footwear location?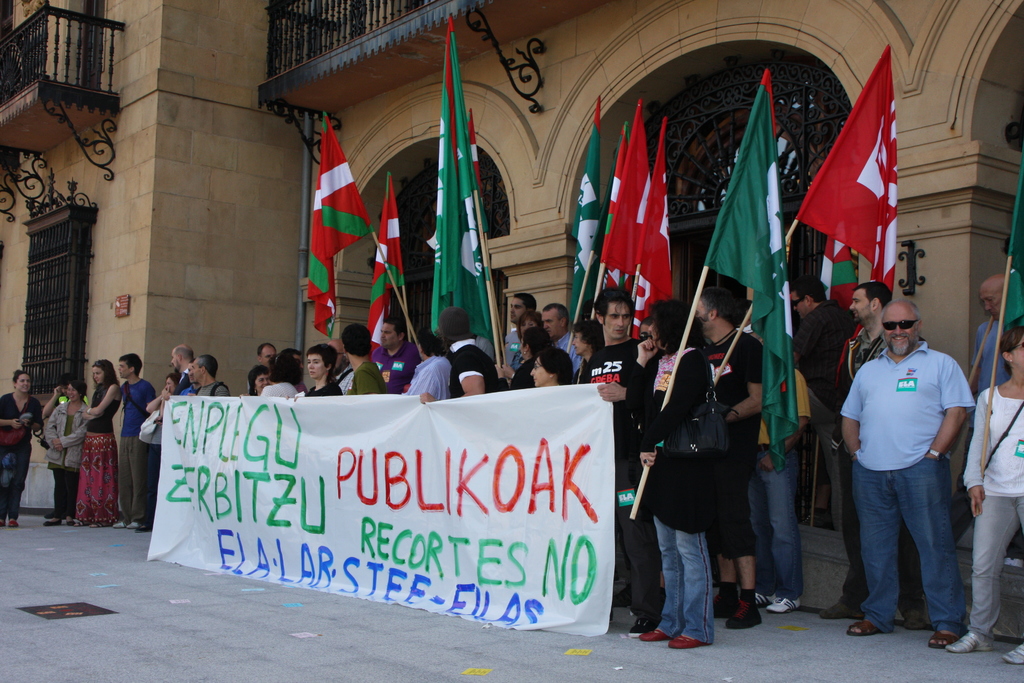
left=637, top=631, right=666, bottom=646
